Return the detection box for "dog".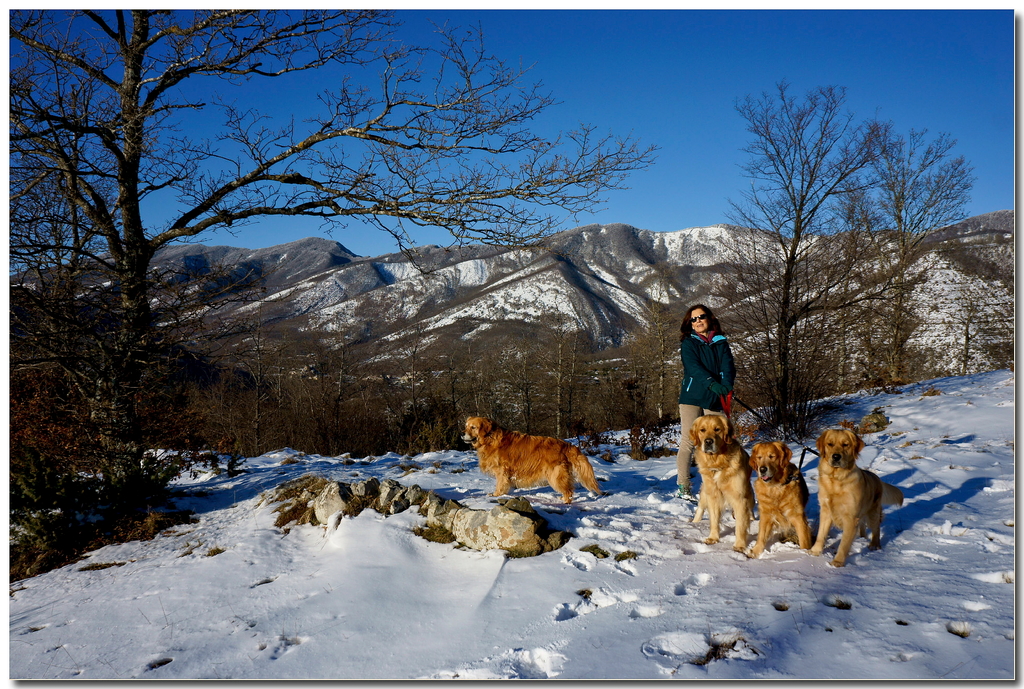
[x1=749, y1=436, x2=815, y2=559].
